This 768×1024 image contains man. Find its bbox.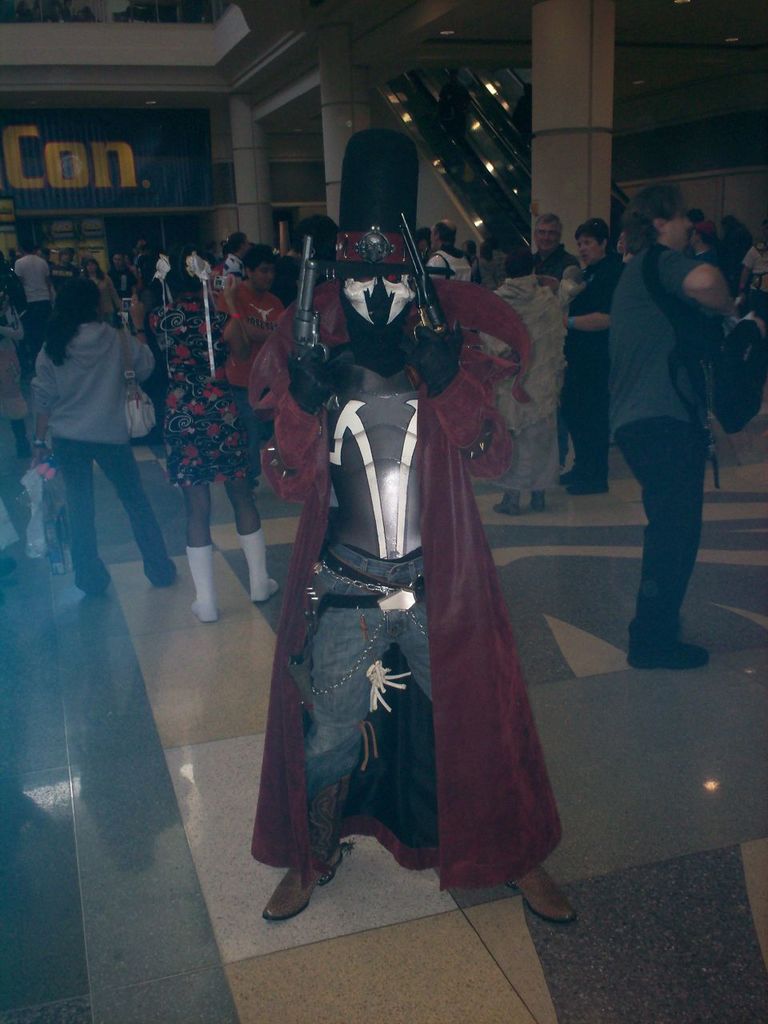
232, 187, 567, 907.
